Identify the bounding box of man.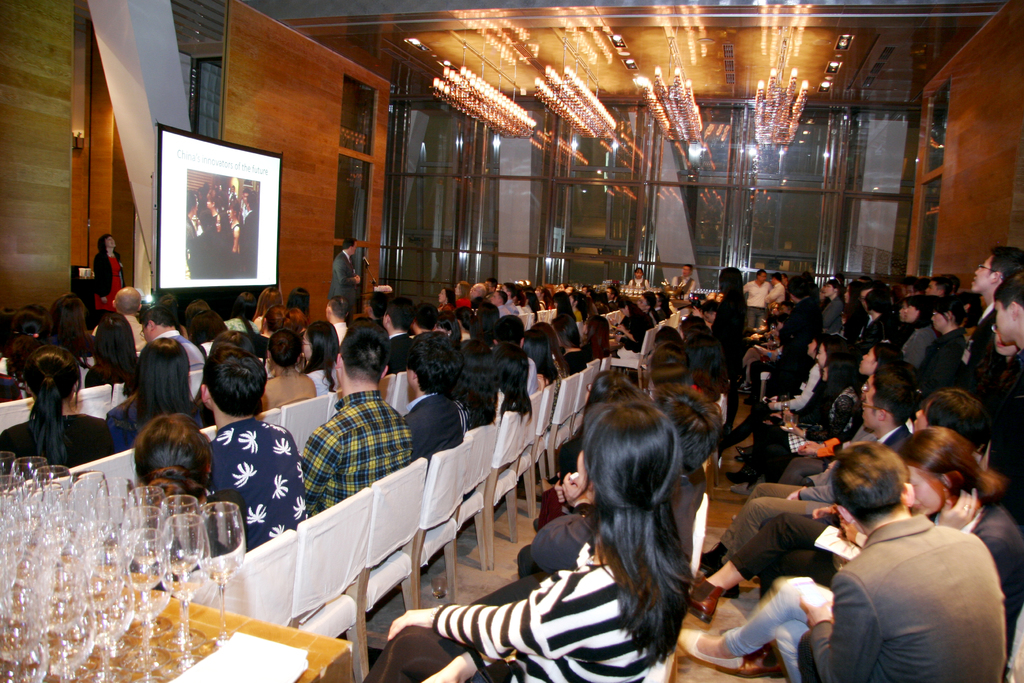
bbox=(858, 285, 874, 341).
